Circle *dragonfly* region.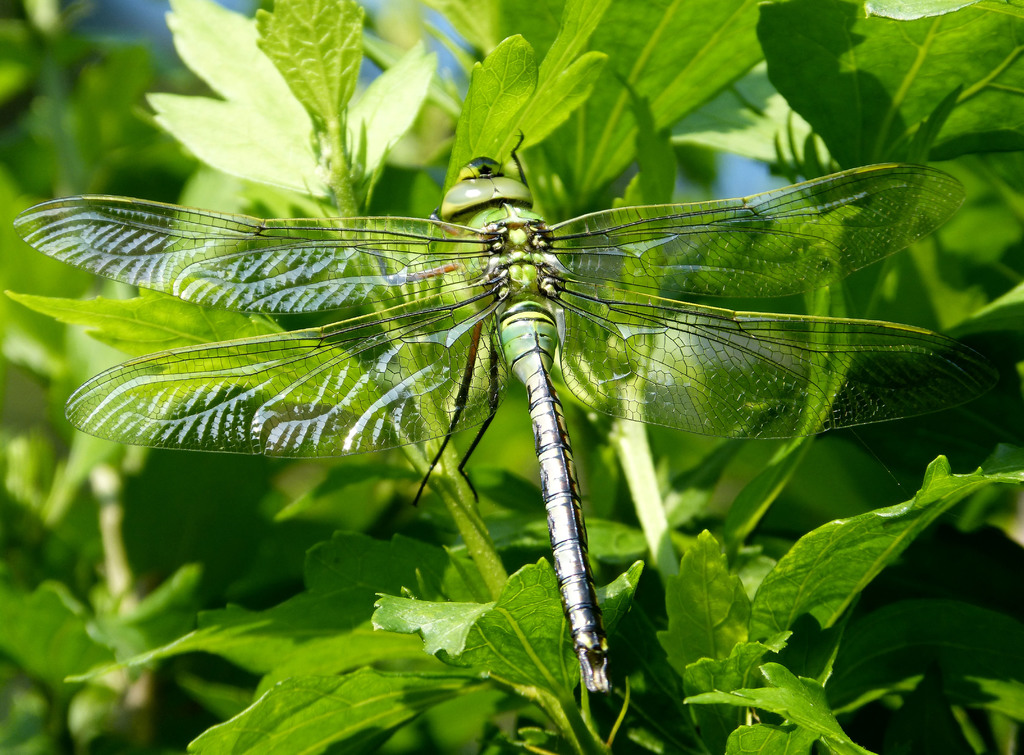
Region: locate(7, 129, 989, 690).
